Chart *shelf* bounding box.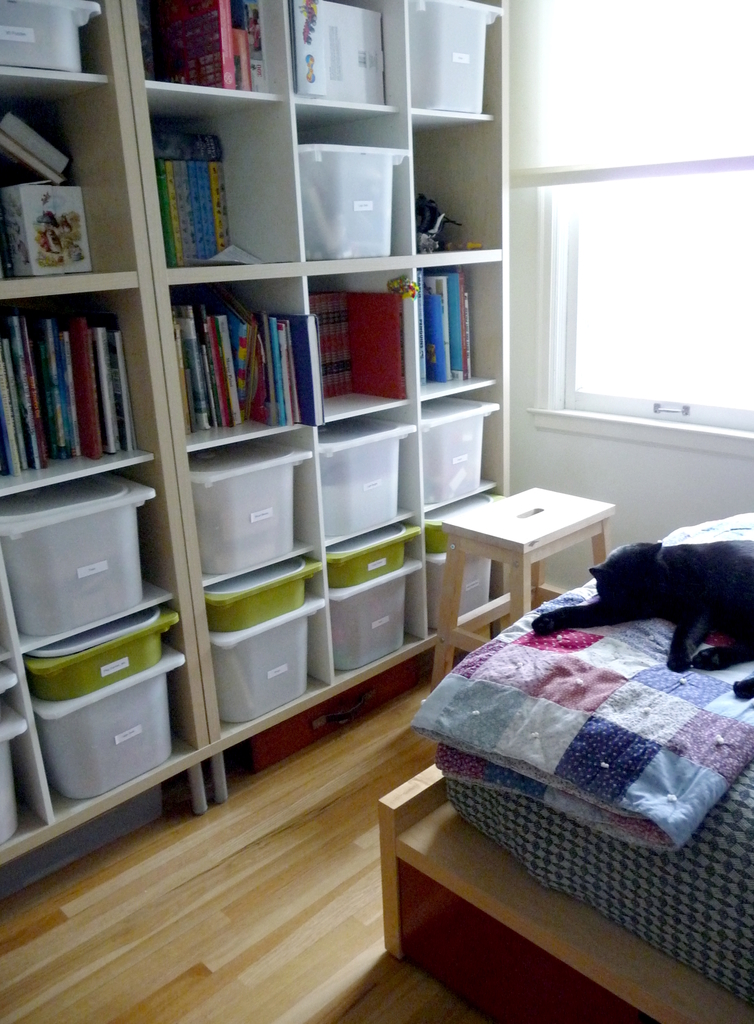
Charted: 301, 102, 424, 280.
